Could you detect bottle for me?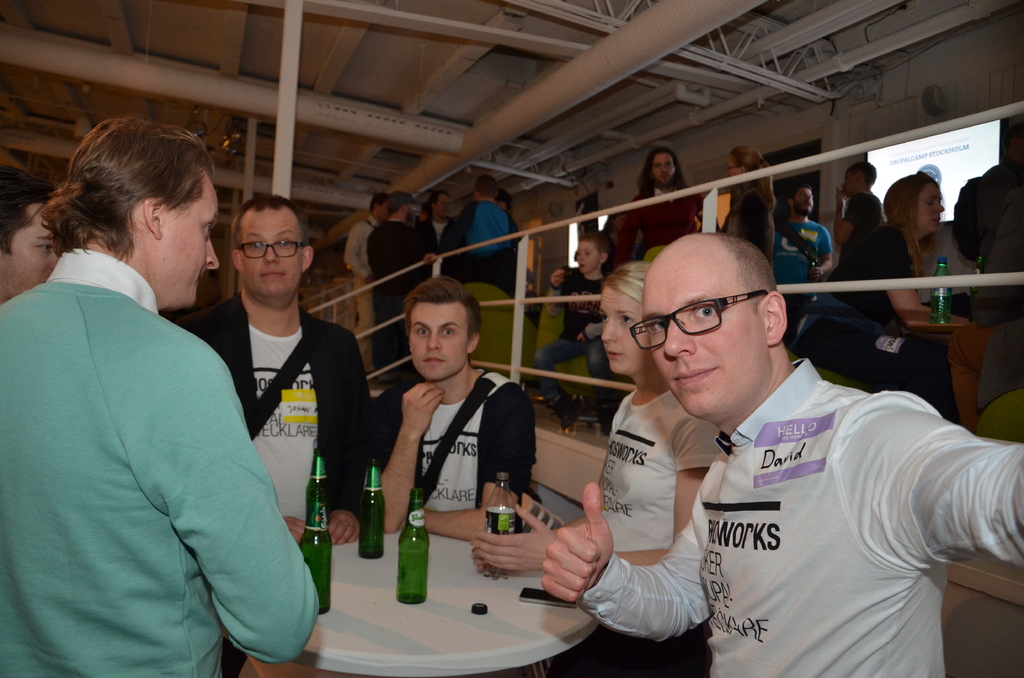
Detection result: <box>483,471,515,579</box>.
